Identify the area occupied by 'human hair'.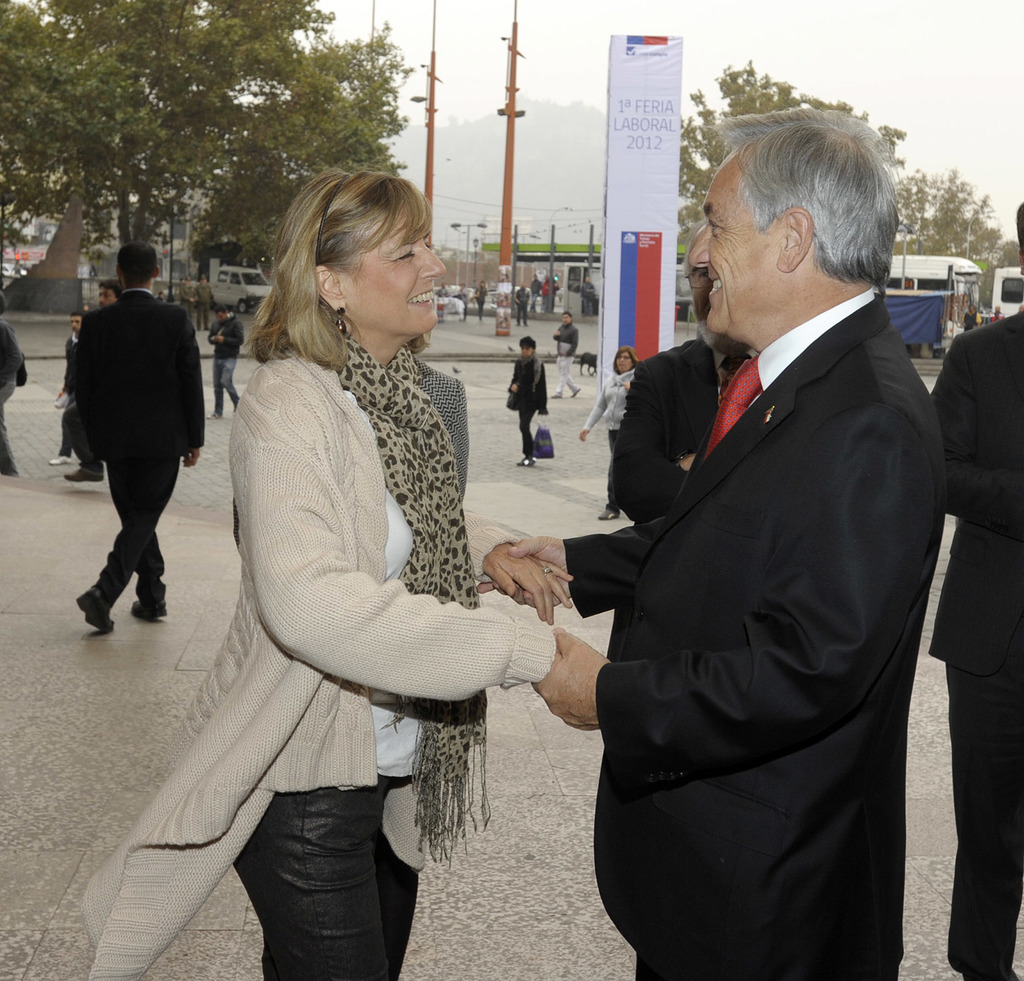
Area: x1=564, y1=313, x2=572, y2=319.
